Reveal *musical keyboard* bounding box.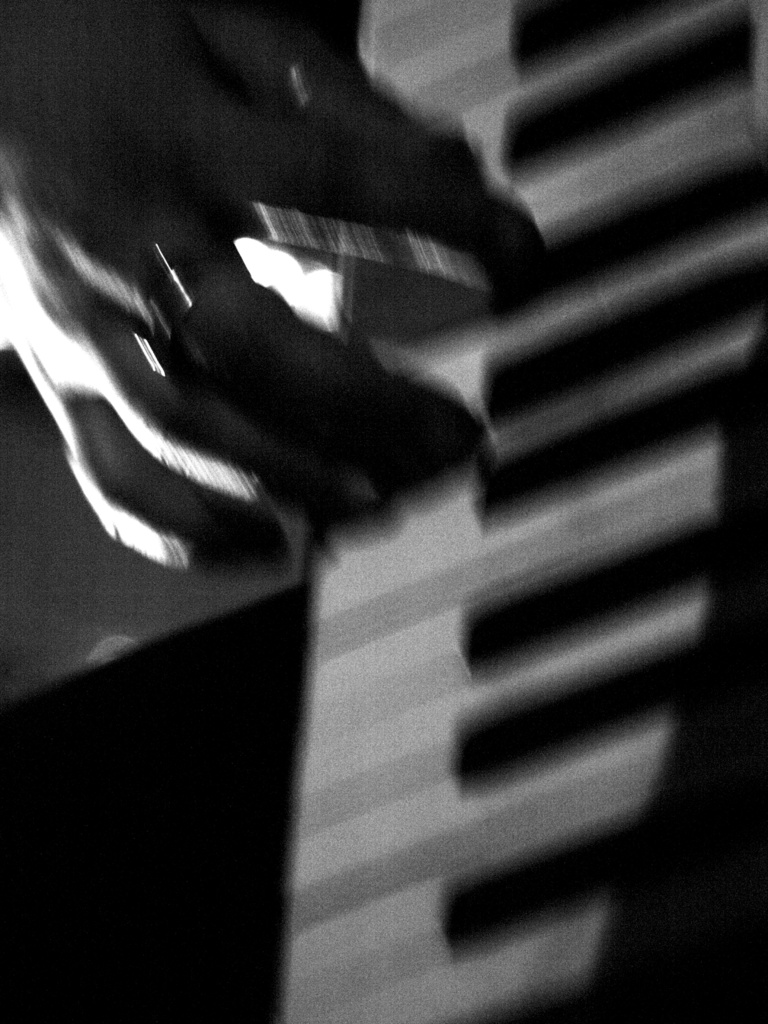
Revealed: pyautogui.locateOnScreen(0, 0, 767, 1023).
